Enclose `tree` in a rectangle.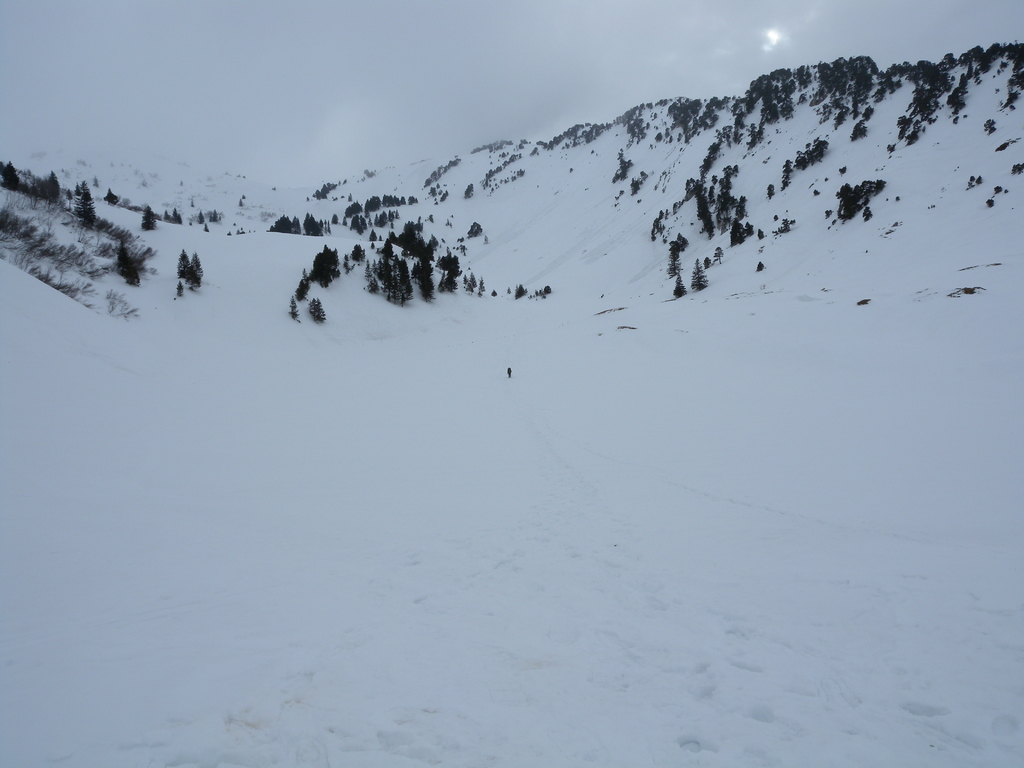
rect(467, 220, 483, 239).
